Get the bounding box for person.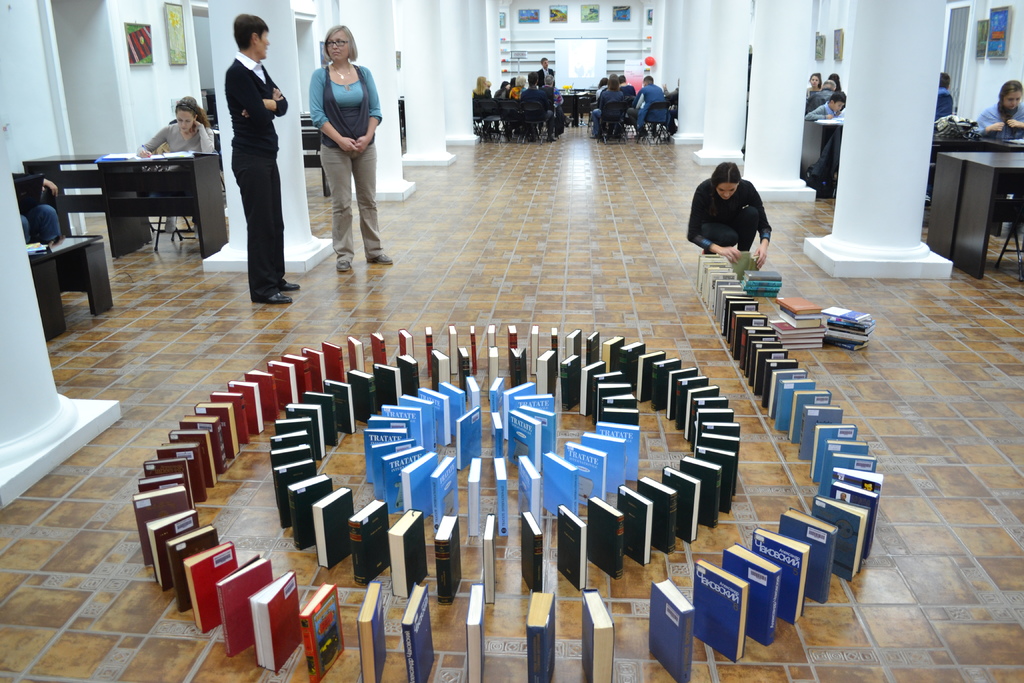
bbox=[486, 78, 500, 133].
